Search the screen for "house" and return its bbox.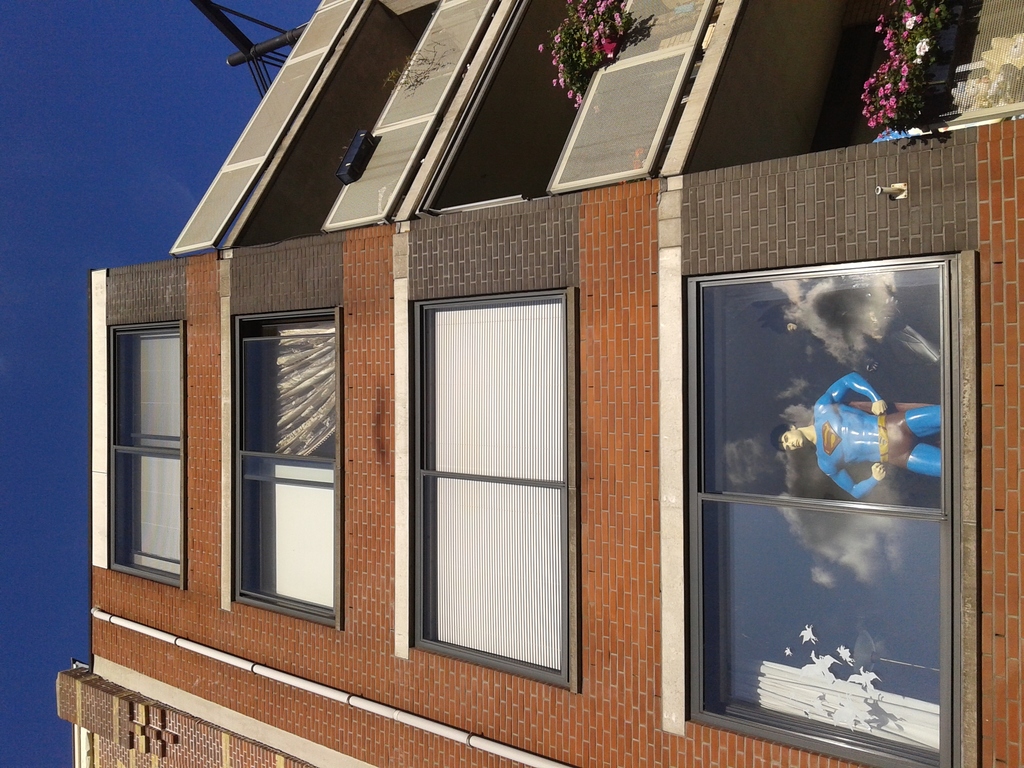
Found: locate(51, 0, 1023, 767).
